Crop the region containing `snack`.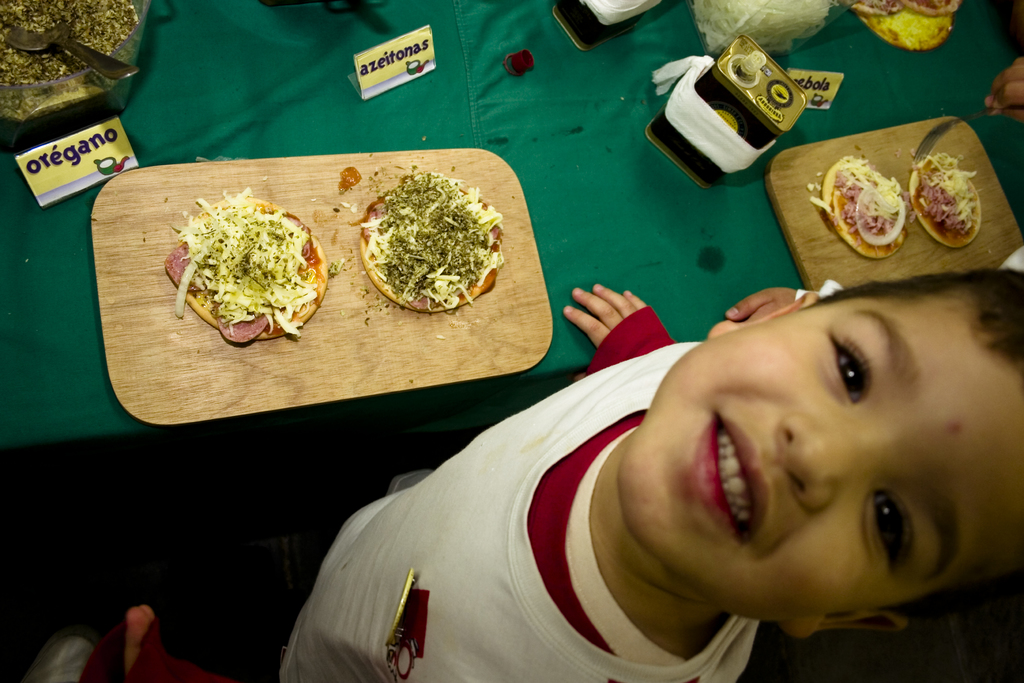
Crop region: (x1=844, y1=0, x2=961, y2=47).
